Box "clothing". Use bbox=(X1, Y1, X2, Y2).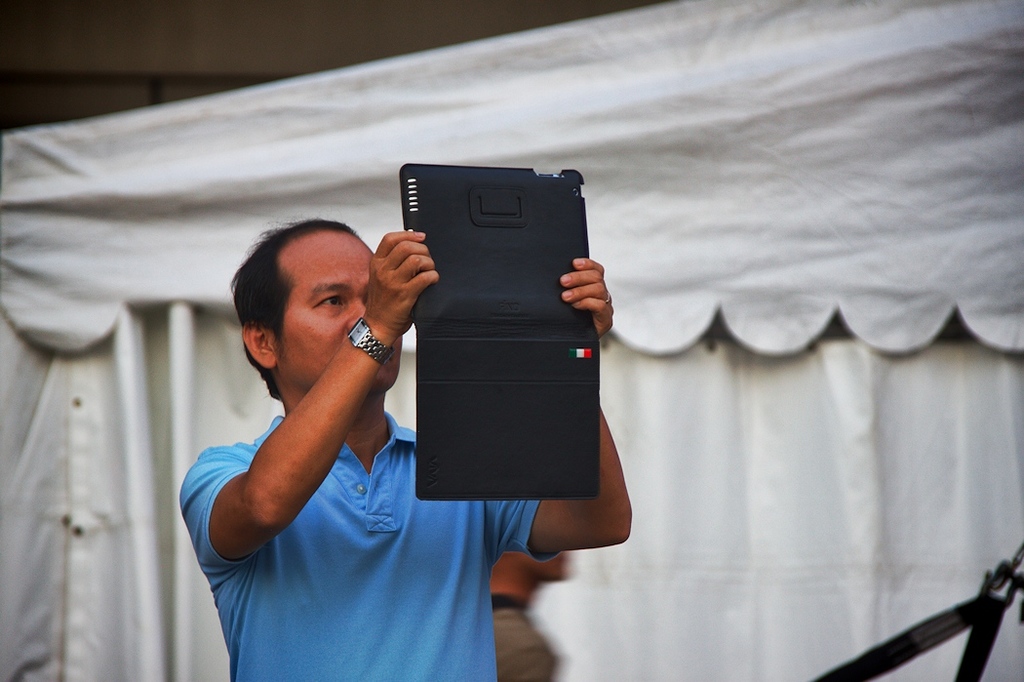
bbox=(488, 597, 557, 681).
